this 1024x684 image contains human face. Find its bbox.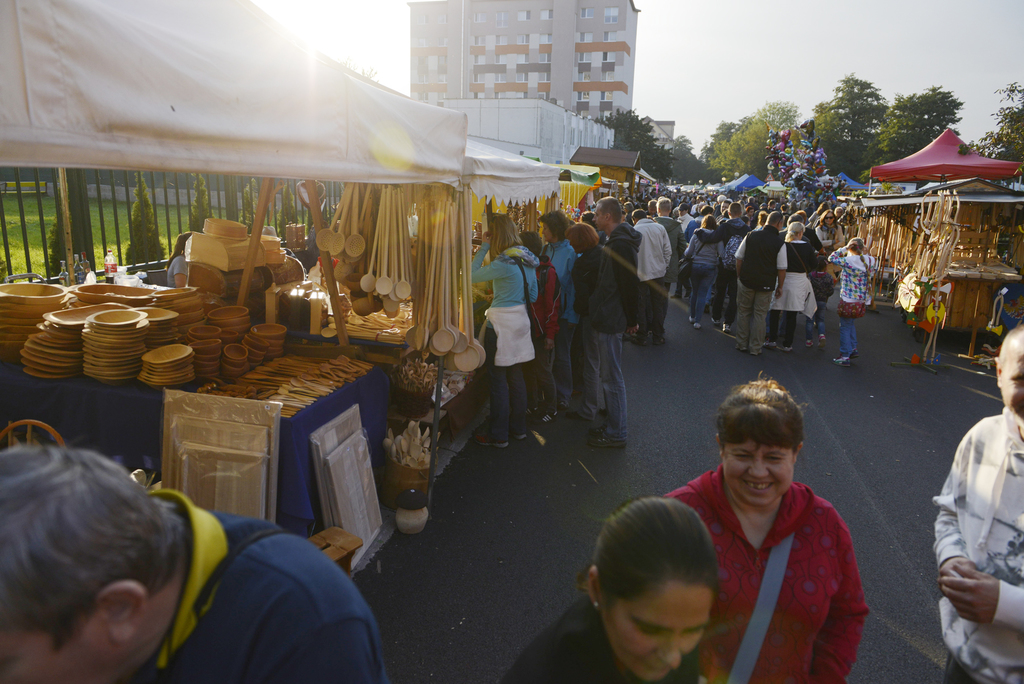
(x1=833, y1=206, x2=842, y2=219).
